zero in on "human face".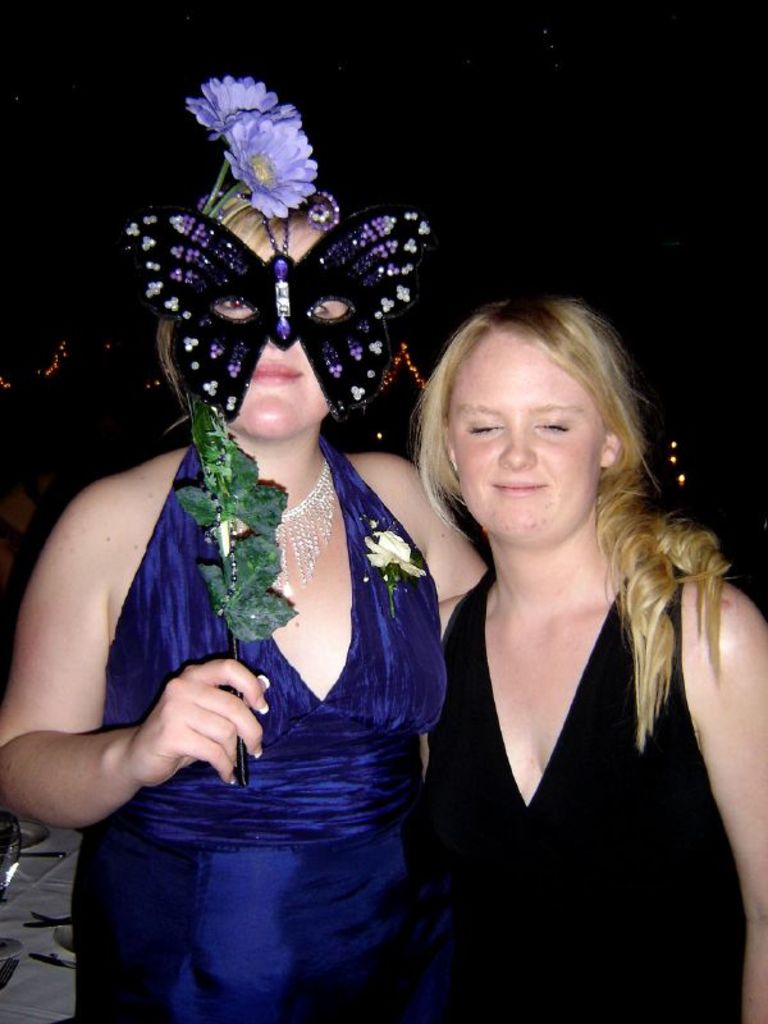
Zeroed in: Rect(227, 218, 330, 442).
